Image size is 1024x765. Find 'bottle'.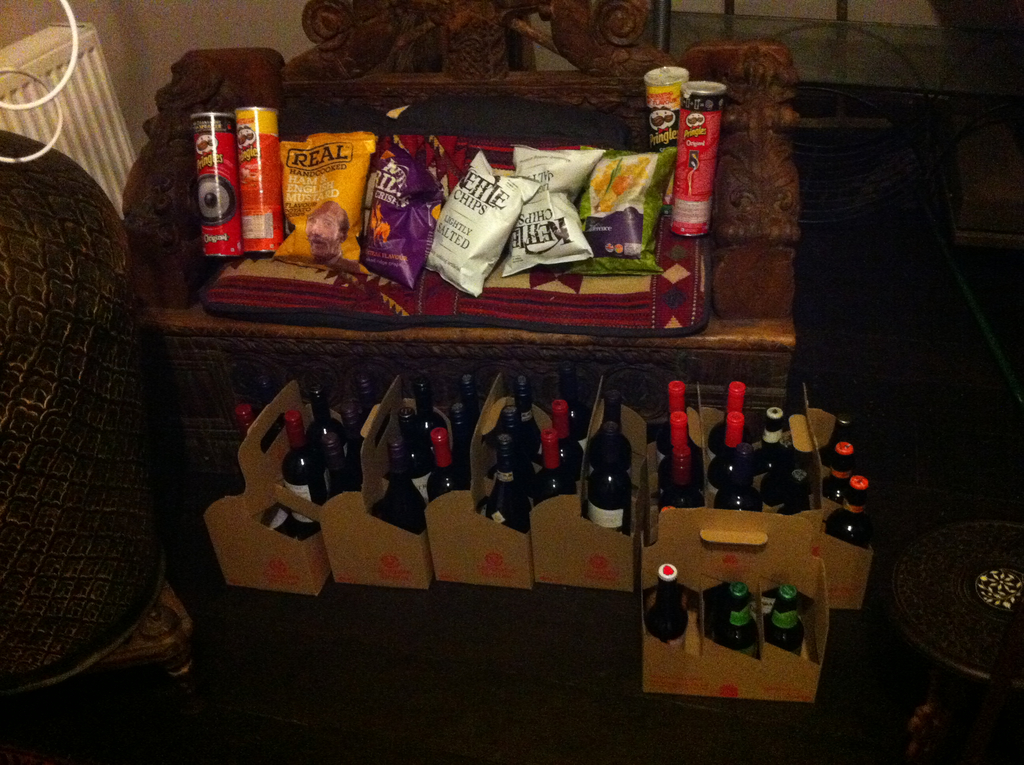
region(591, 397, 637, 458).
